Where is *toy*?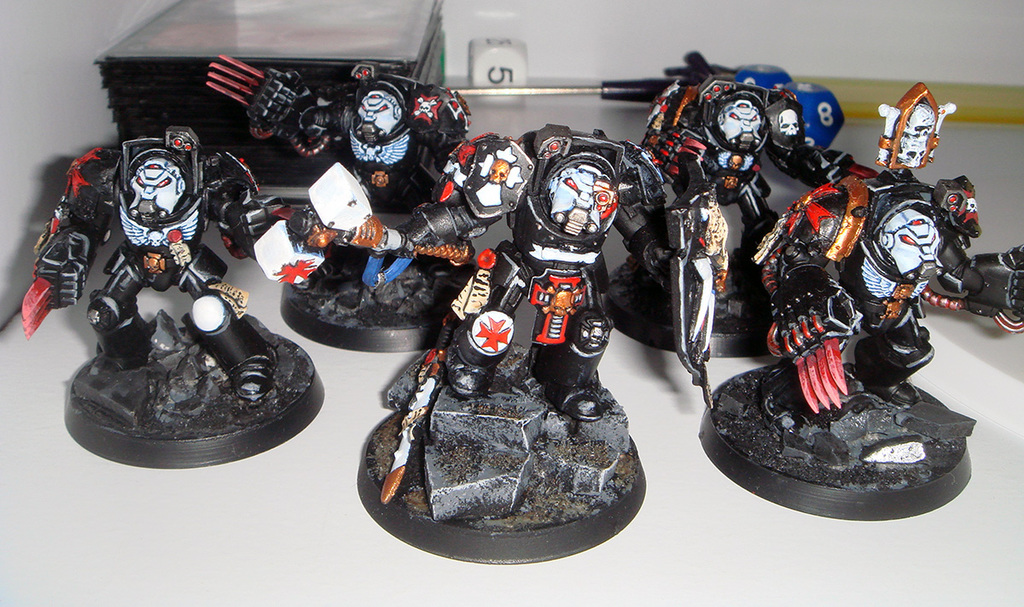
(707,83,1023,507).
